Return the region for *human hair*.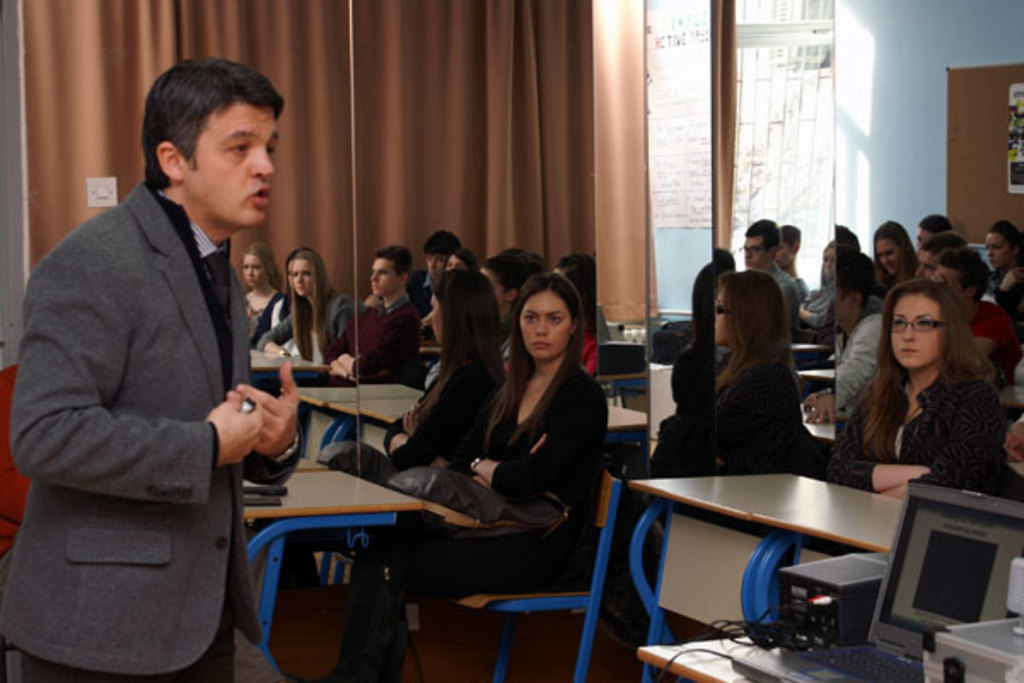
crop(473, 273, 587, 451).
